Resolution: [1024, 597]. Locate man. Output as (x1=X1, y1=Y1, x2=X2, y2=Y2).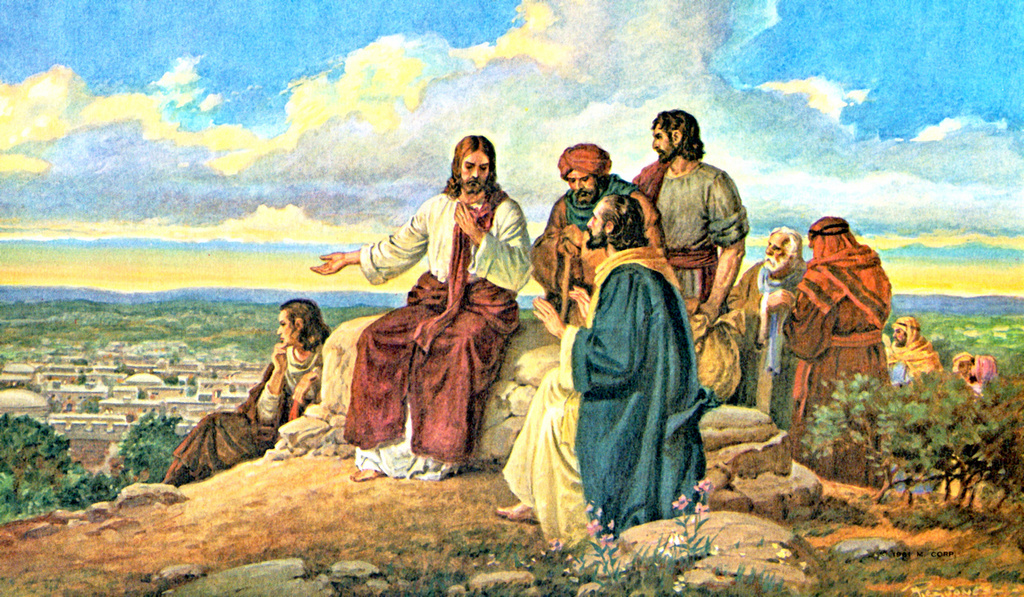
(x1=634, y1=110, x2=750, y2=315).
